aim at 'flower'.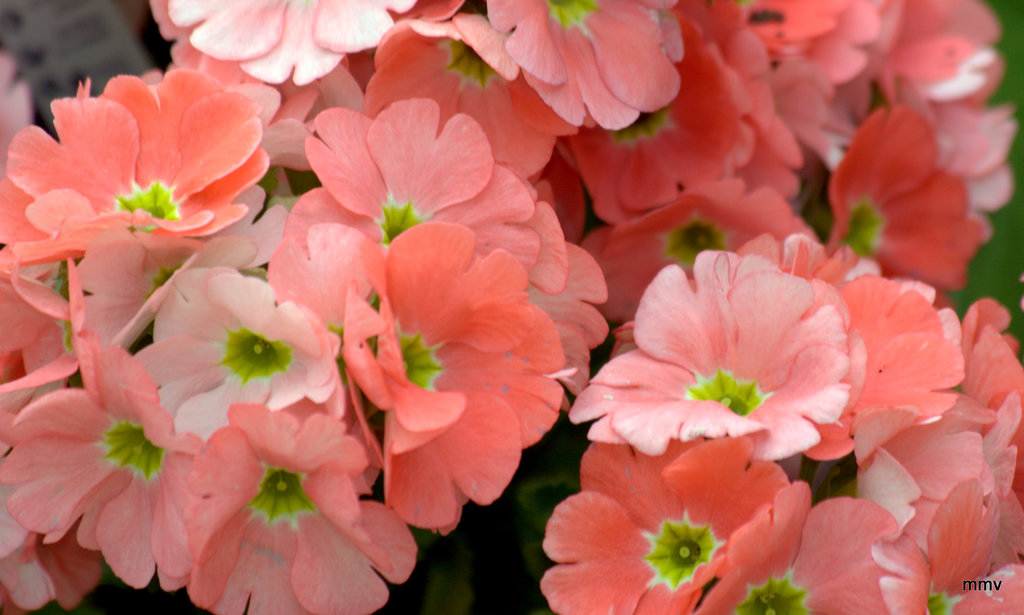
Aimed at x1=599 y1=232 x2=912 y2=495.
